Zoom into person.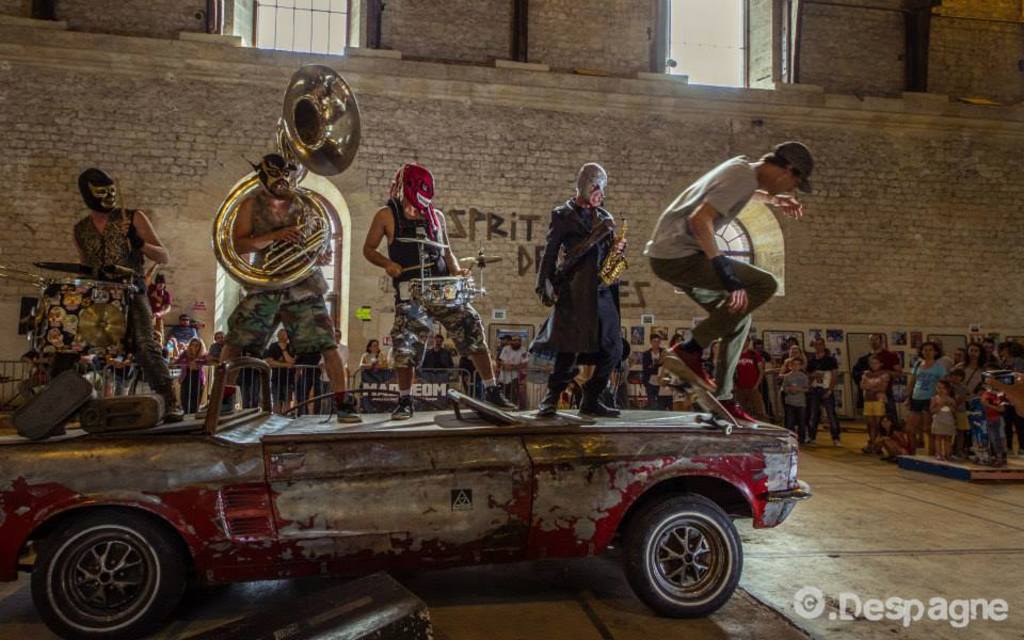
Zoom target: (191,160,369,418).
